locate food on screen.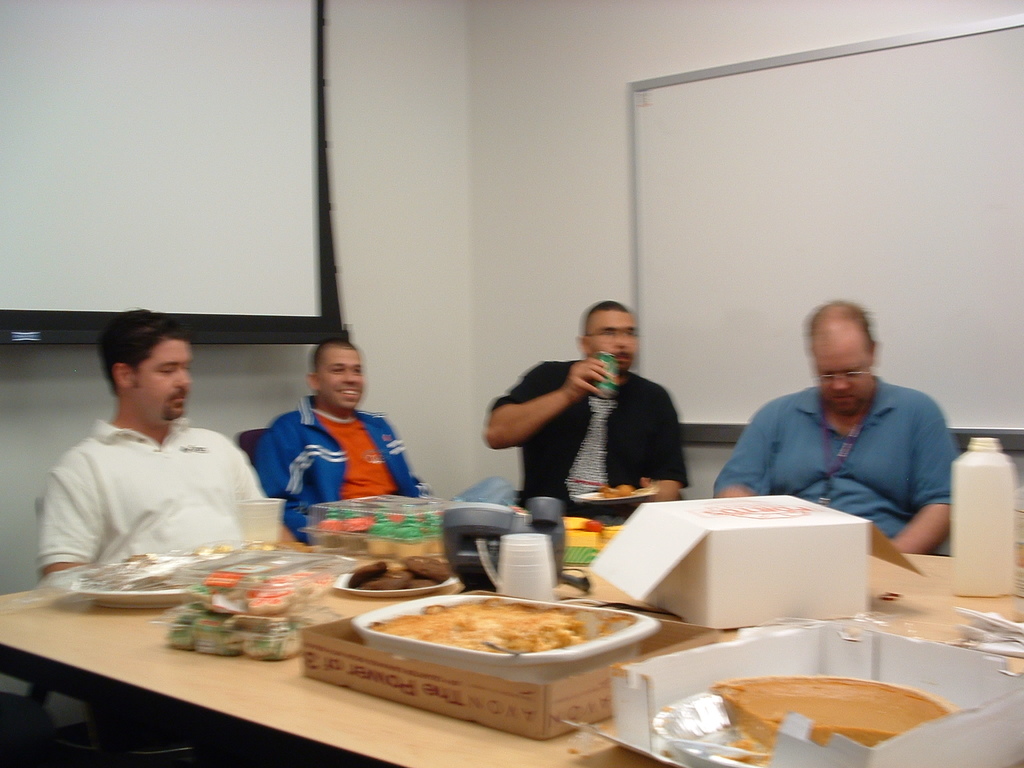
On screen at locate(708, 671, 960, 765).
